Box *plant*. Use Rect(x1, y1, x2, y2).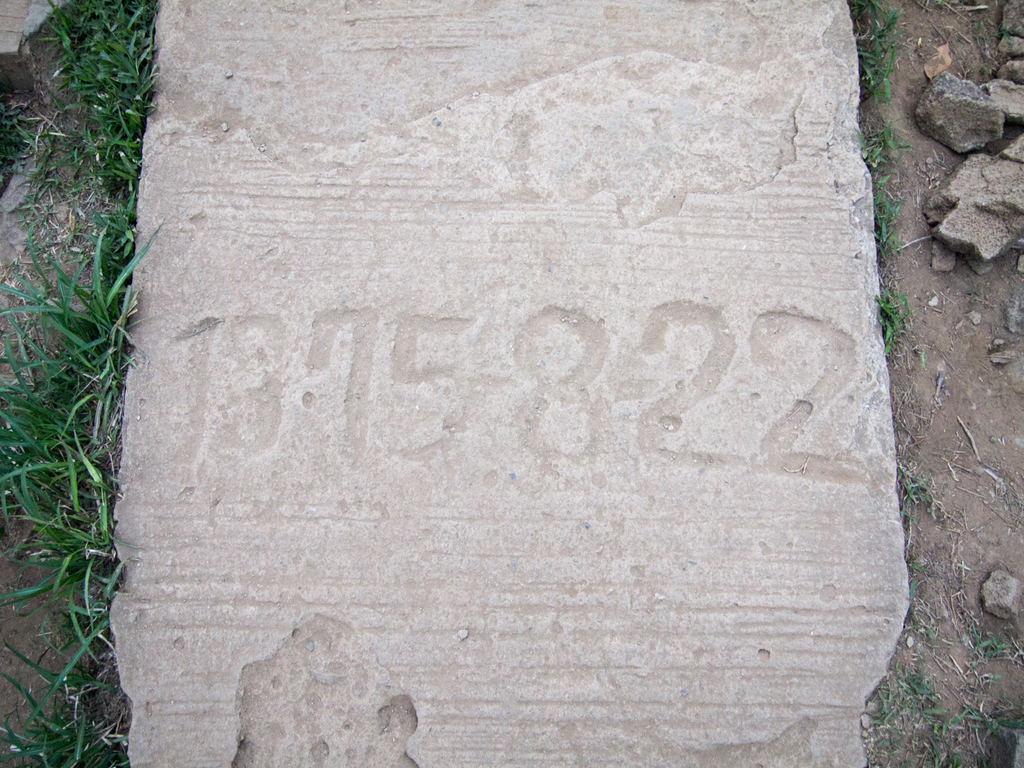
Rect(0, 341, 115, 481).
